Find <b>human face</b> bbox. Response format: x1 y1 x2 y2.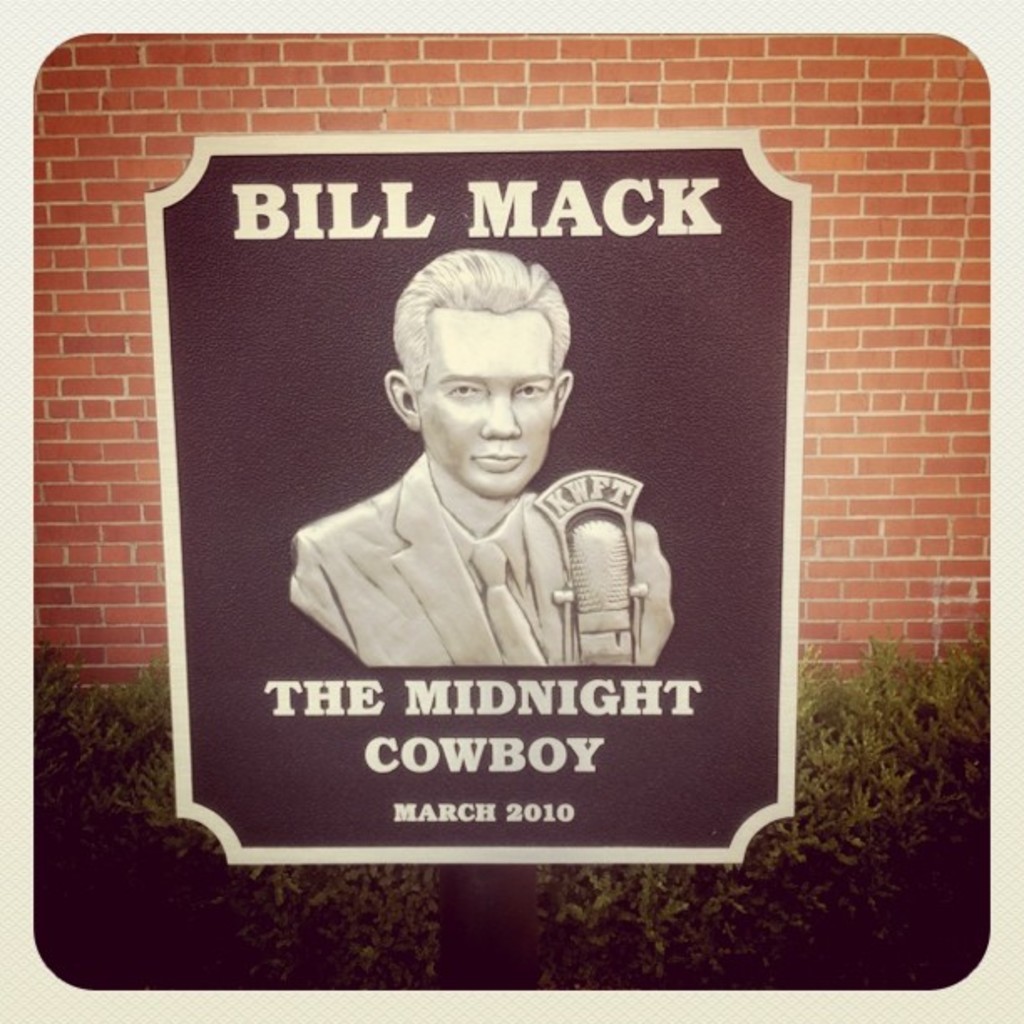
412 318 556 497.
